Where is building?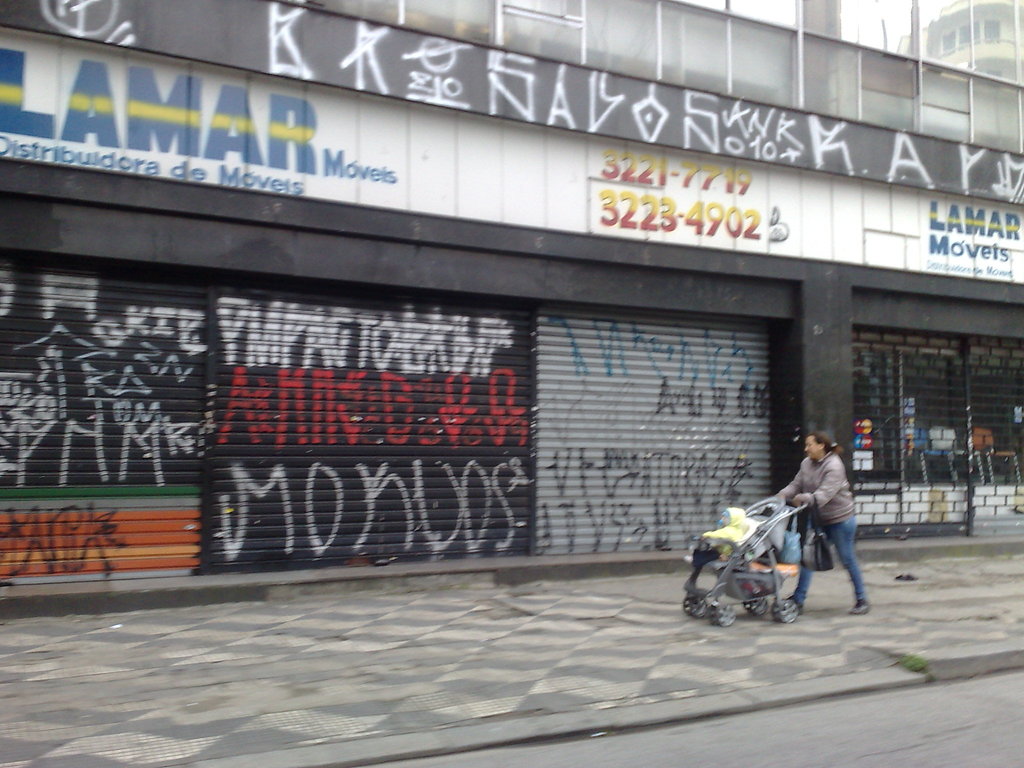
x1=0 y1=0 x2=1023 y2=618.
